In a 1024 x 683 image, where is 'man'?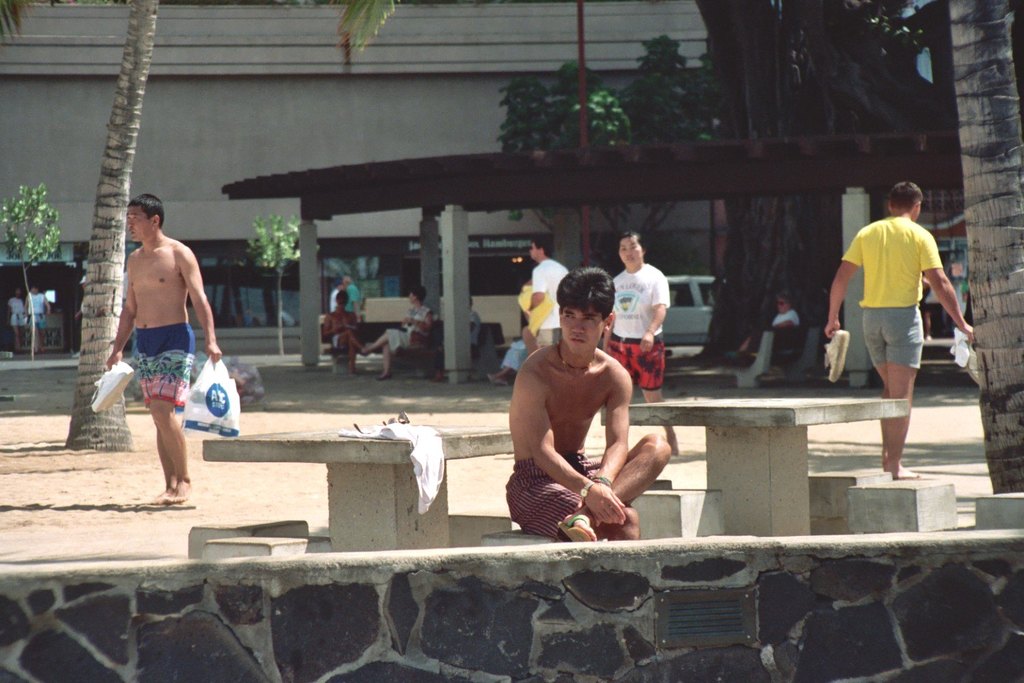
{"left": 106, "top": 195, "right": 223, "bottom": 499}.
